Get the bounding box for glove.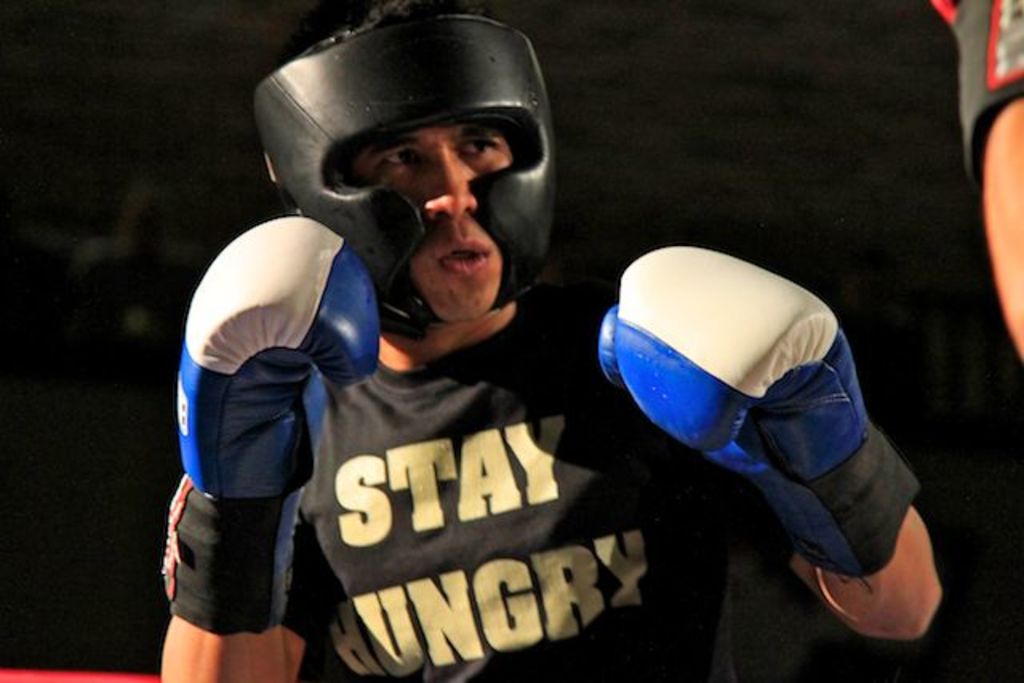
{"left": 595, "top": 245, "right": 931, "bottom": 595}.
